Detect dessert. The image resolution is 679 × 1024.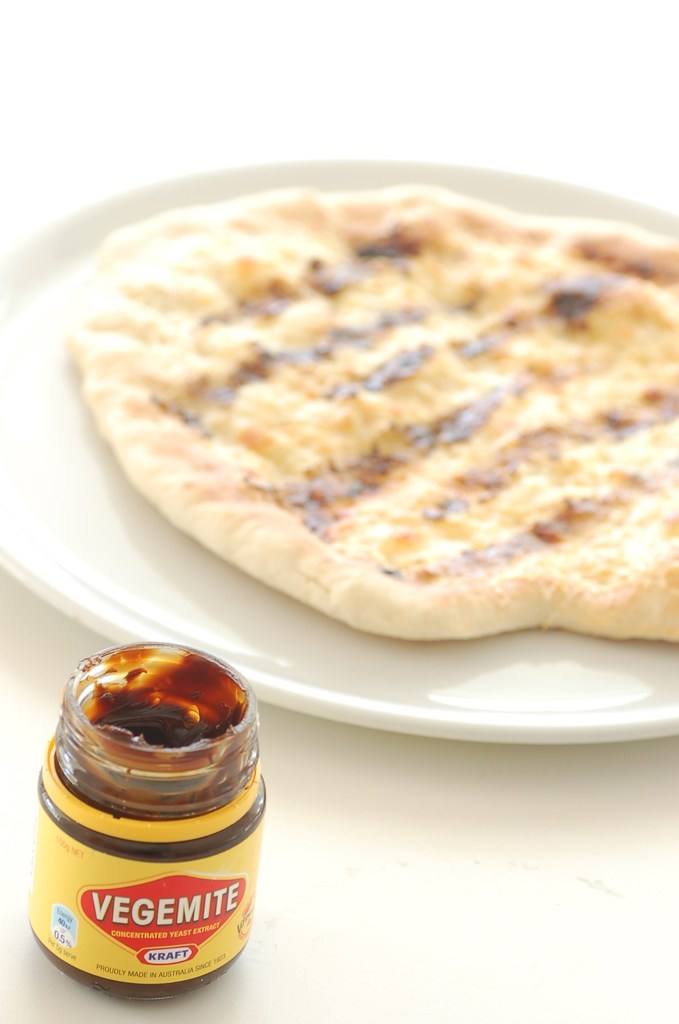
detection(66, 128, 662, 669).
